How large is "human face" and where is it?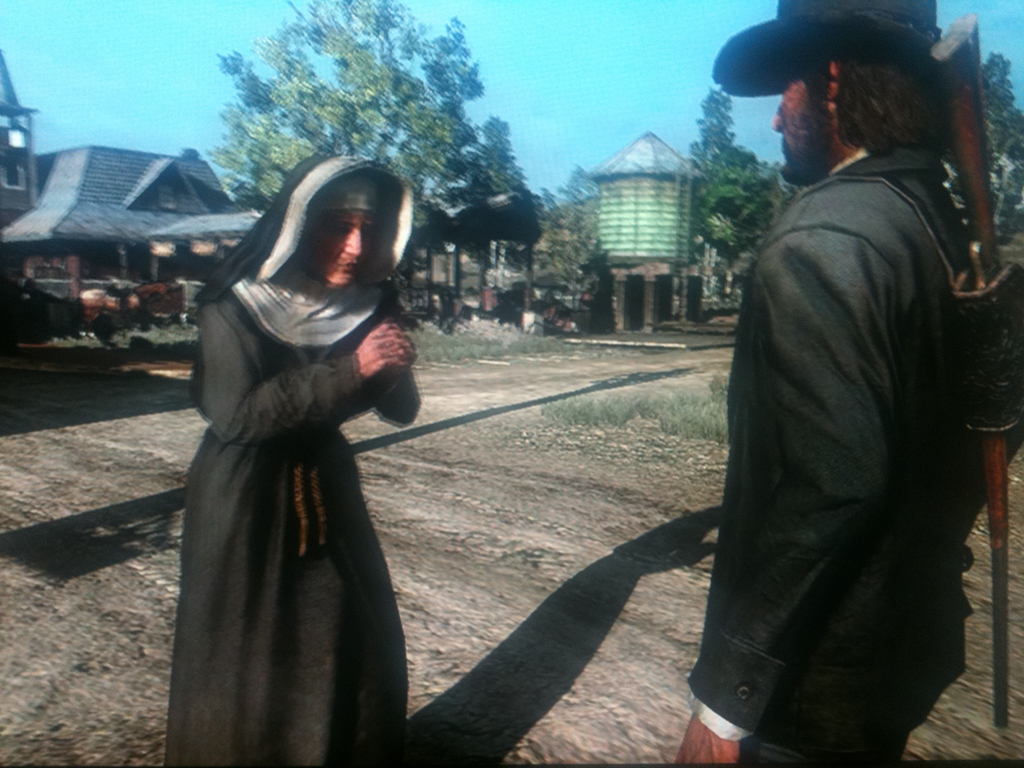
Bounding box: select_region(300, 207, 379, 285).
